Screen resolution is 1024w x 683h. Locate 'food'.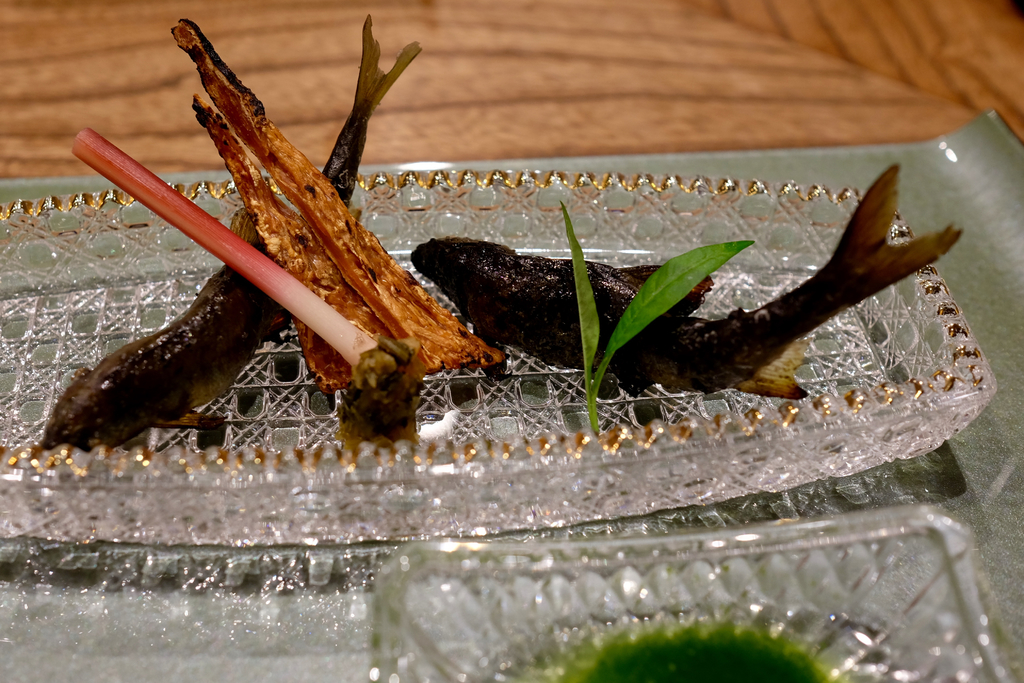
<region>42, 15, 961, 444</region>.
